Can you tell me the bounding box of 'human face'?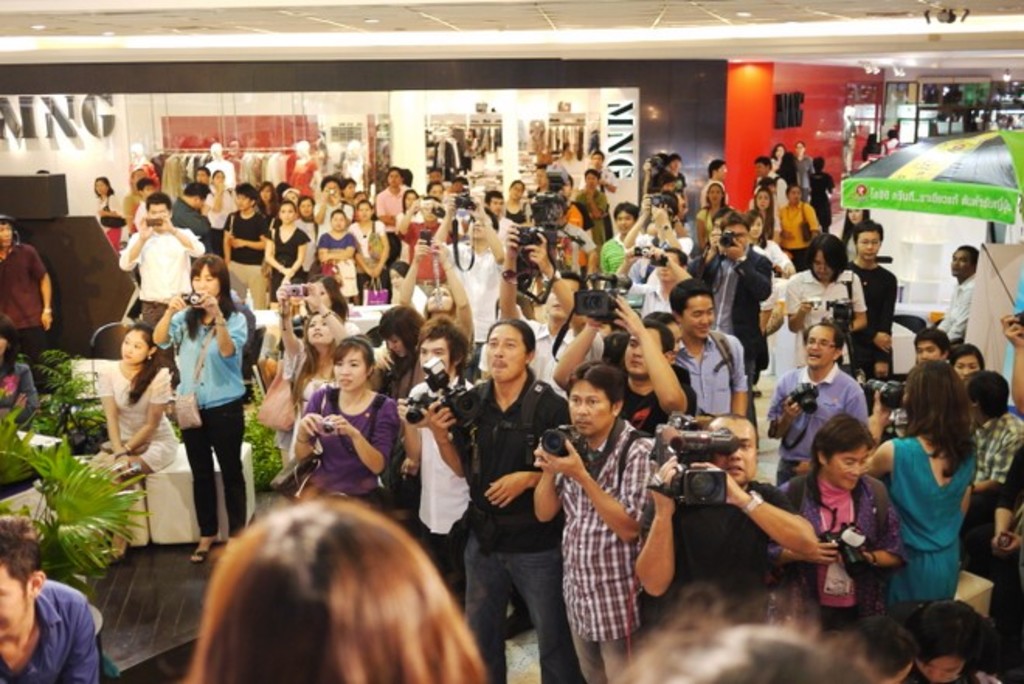
[793,141,804,152].
